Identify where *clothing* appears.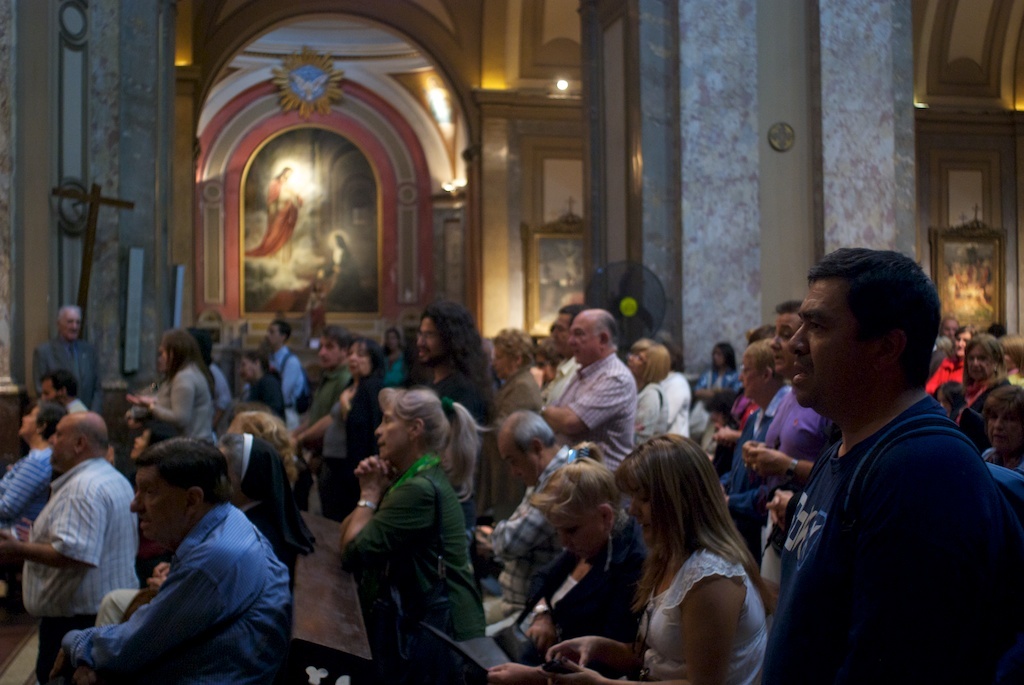
Appears at <bbox>661, 376, 694, 433</bbox>.
